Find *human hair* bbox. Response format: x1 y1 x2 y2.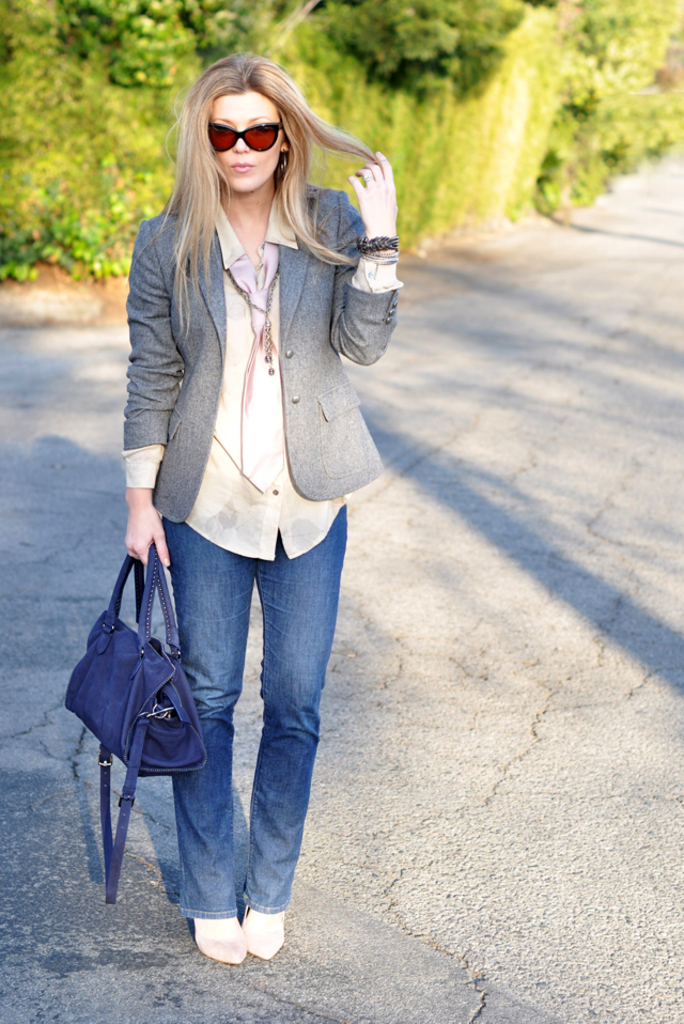
154 48 342 262.
